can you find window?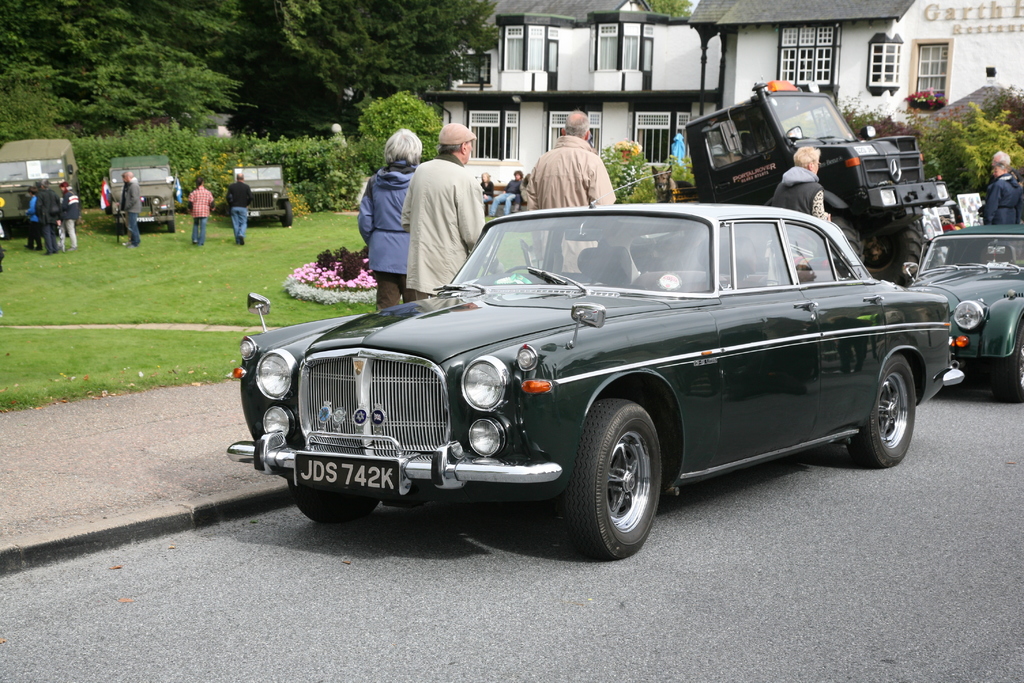
Yes, bounding box: 486/13/572/85.
